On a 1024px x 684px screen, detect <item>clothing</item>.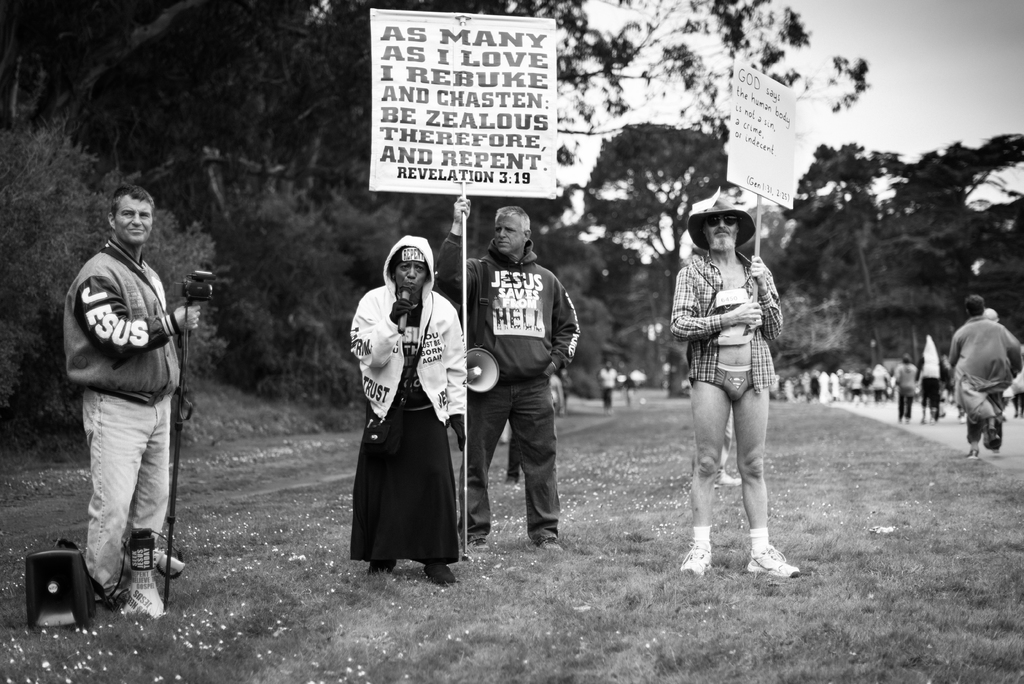
rect(893, 359, 920, 415).
